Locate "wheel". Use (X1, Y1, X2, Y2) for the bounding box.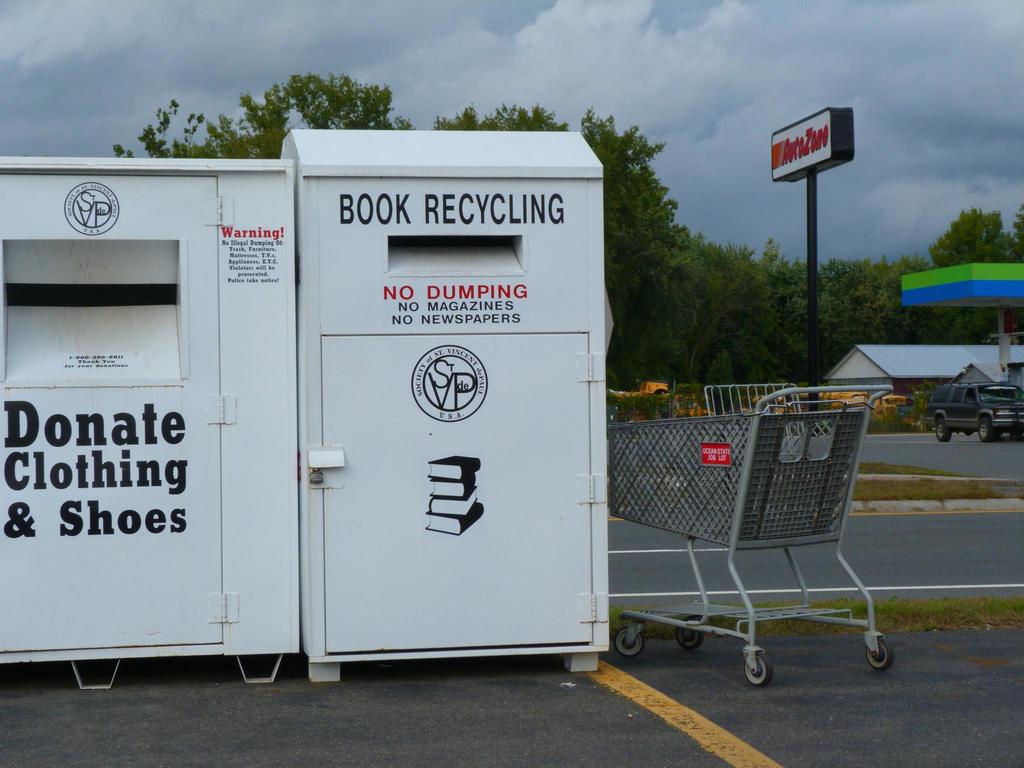
(936, 416, 952, 445).
